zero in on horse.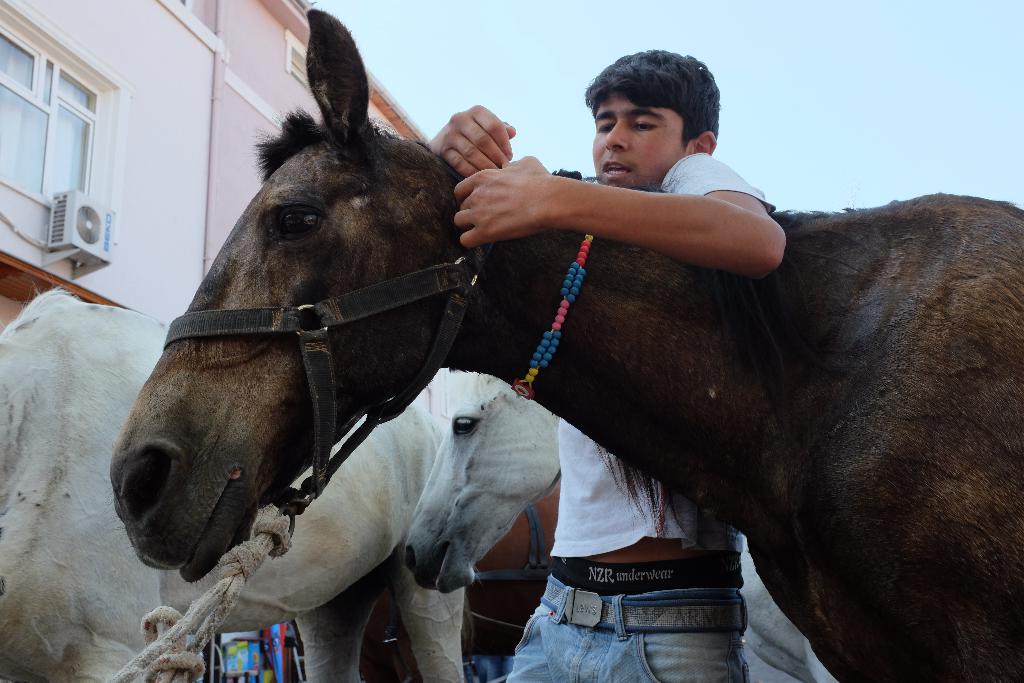
Zeroed in: 110, 9, 1023, 682.
